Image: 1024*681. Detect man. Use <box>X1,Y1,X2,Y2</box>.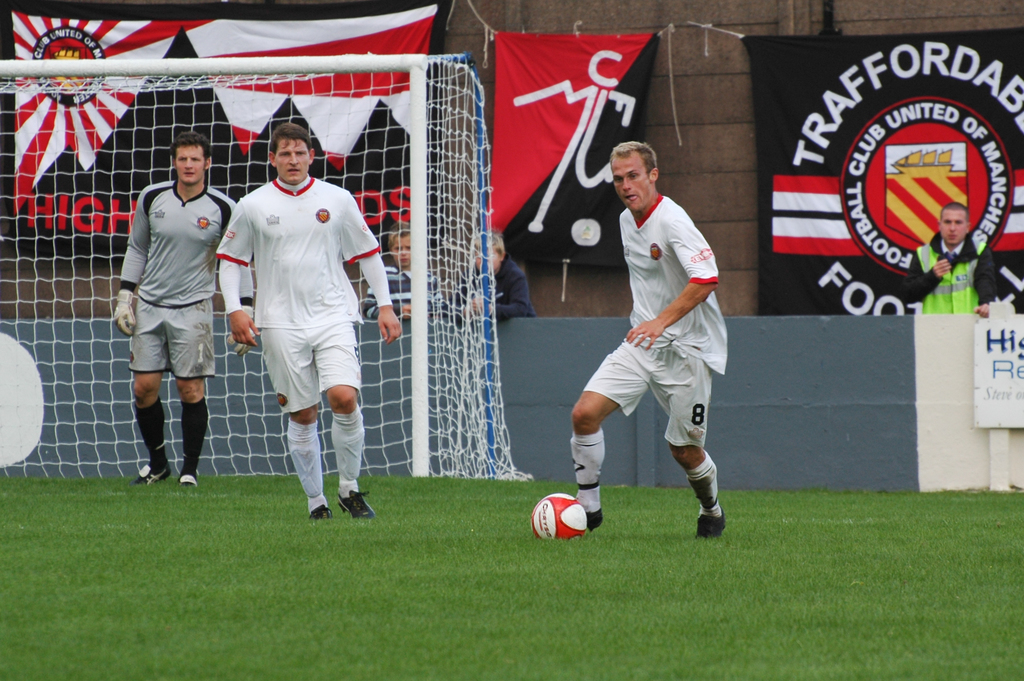
<box>223,113,378,543</box>.
